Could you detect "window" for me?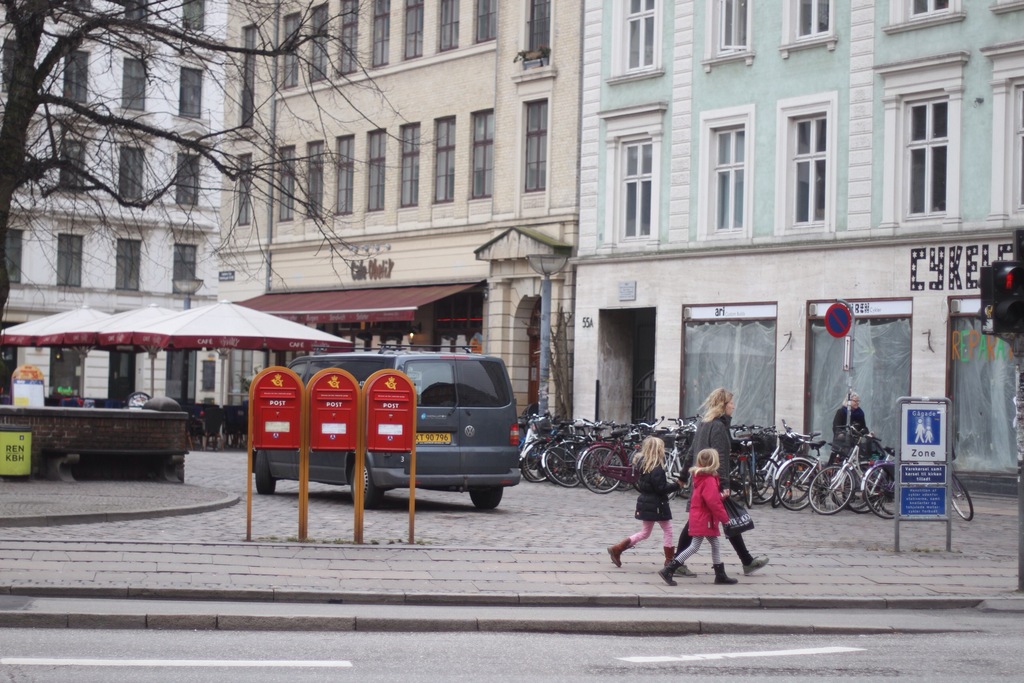
Detection result: 0 228 19 283.
